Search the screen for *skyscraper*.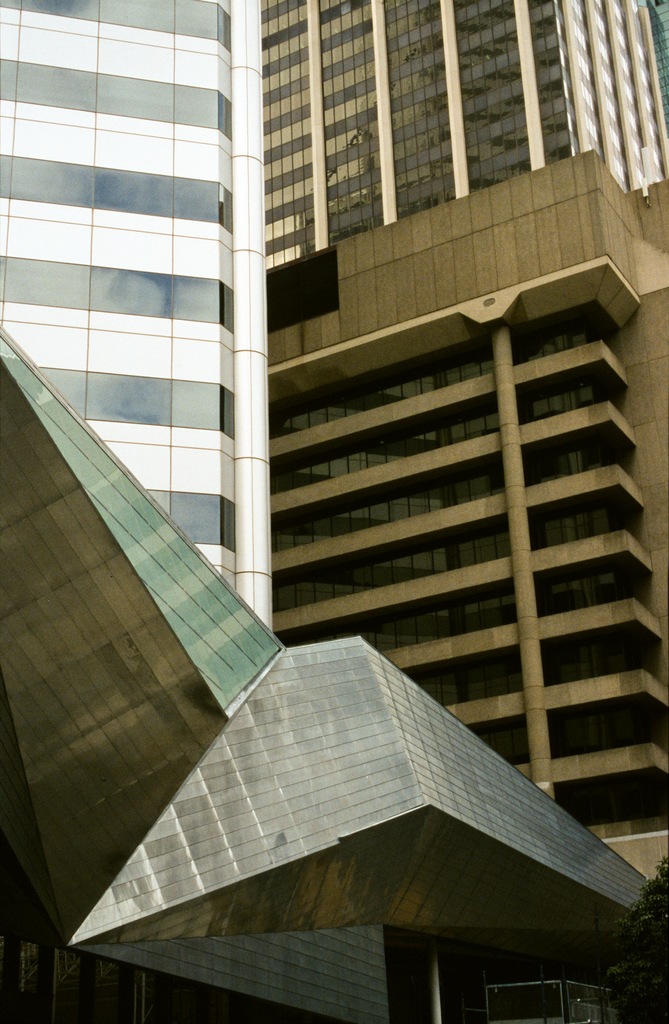
Found at crop(270, 143, 668, 888).
